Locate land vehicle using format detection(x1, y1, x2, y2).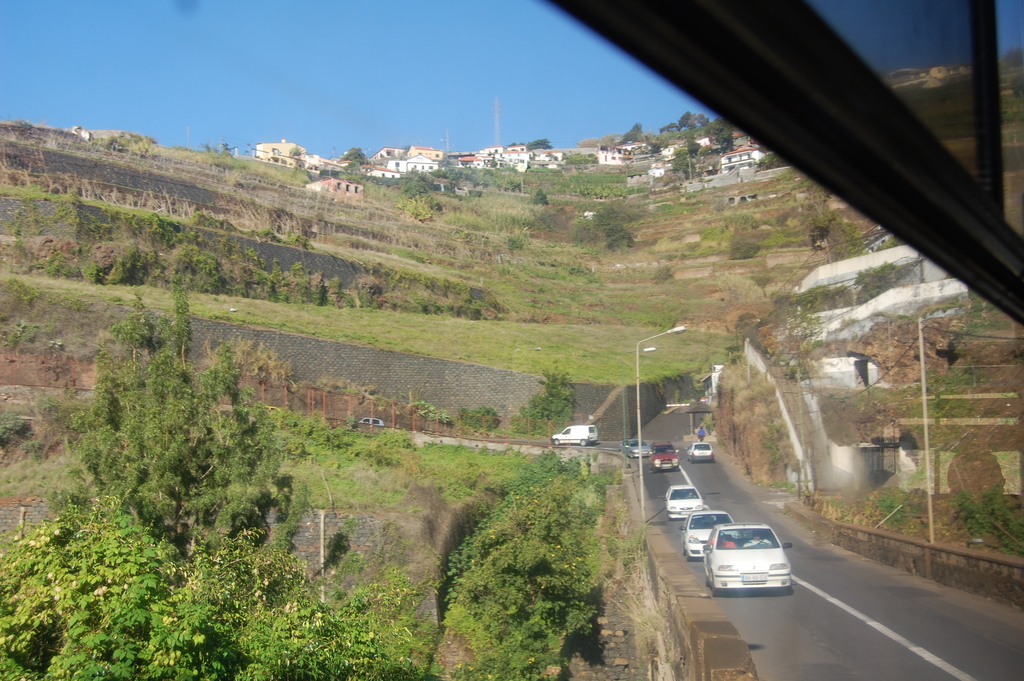
detection(705, 520, 807, 603).
